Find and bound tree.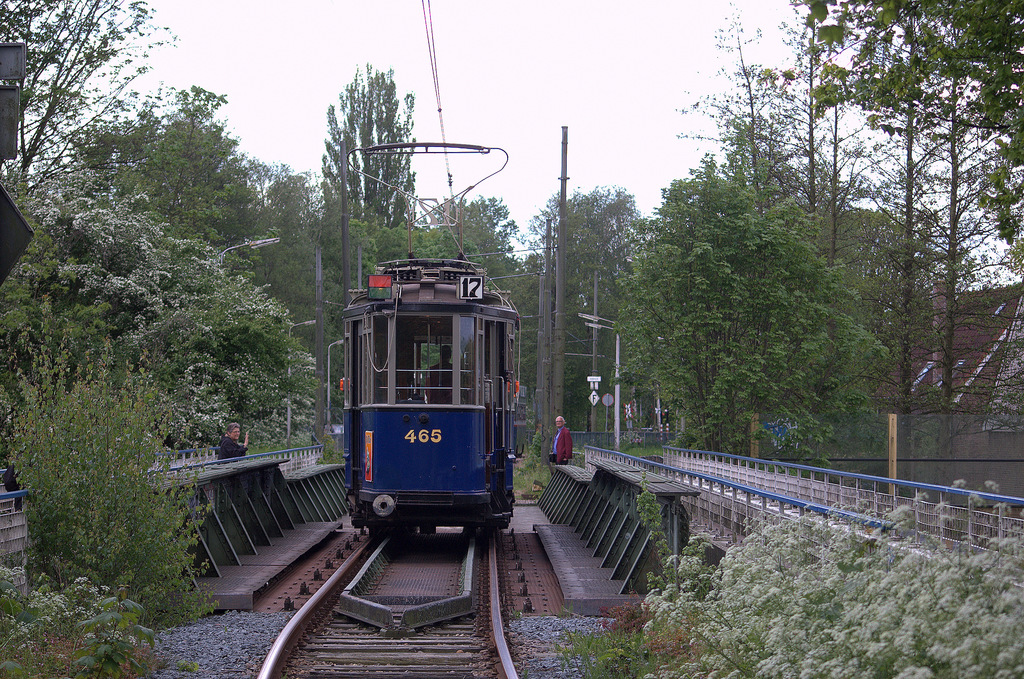
Bound: bbox=[314, 61, 397, 229].
